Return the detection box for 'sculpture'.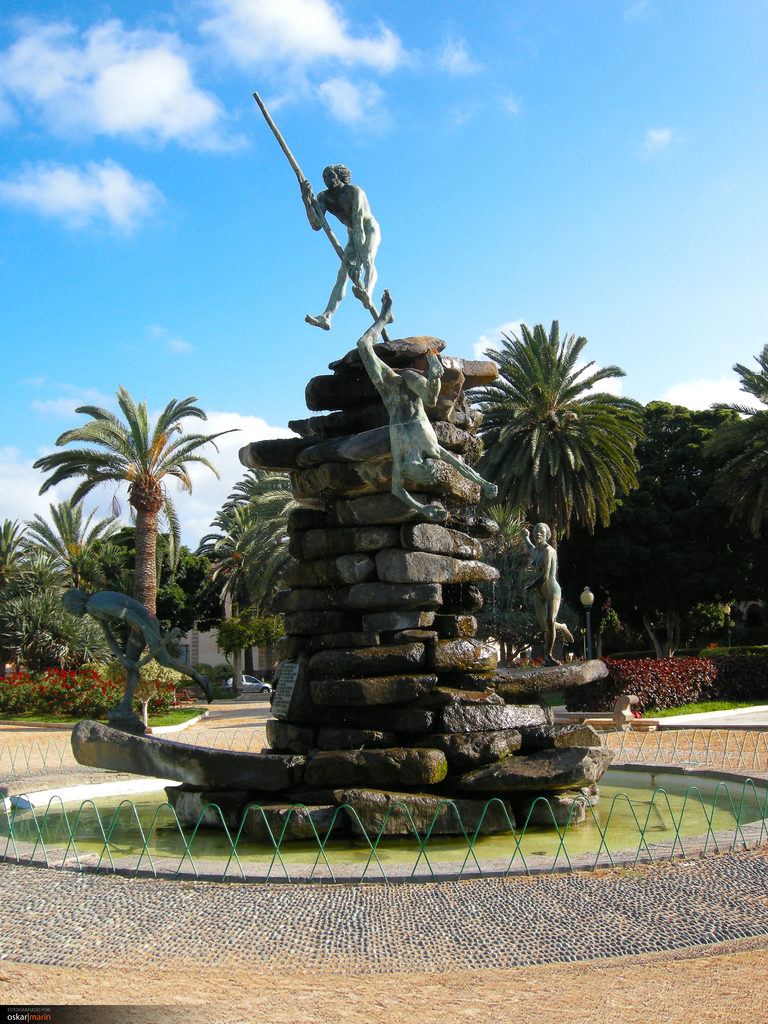
box=[350, 278, 511, 515].
